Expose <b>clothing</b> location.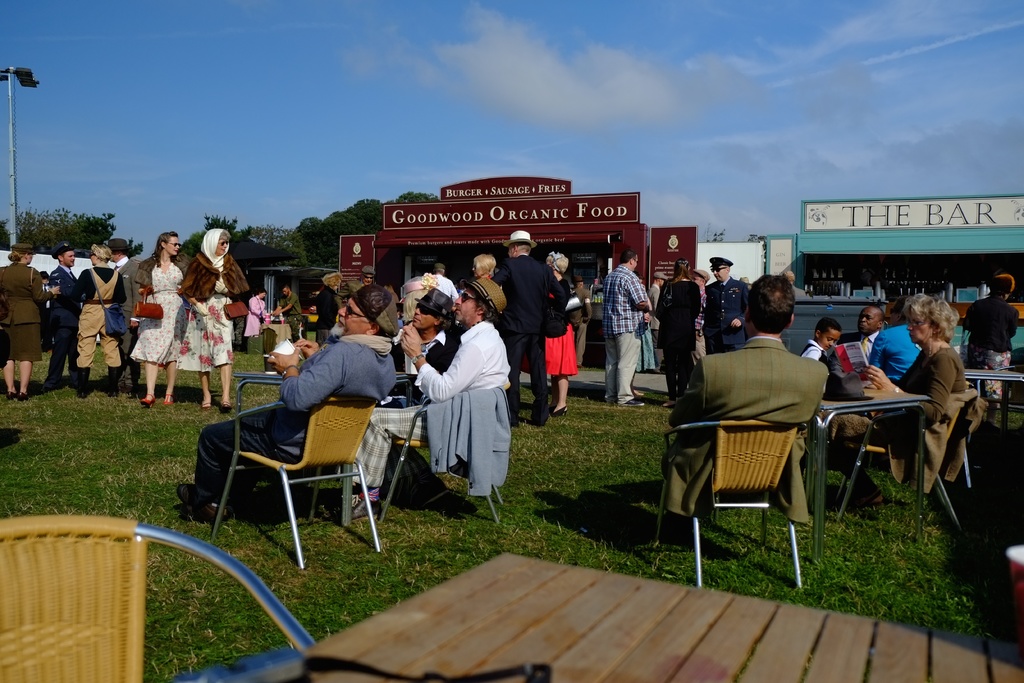
Exposed at rect(704, 278, 745, 347).
